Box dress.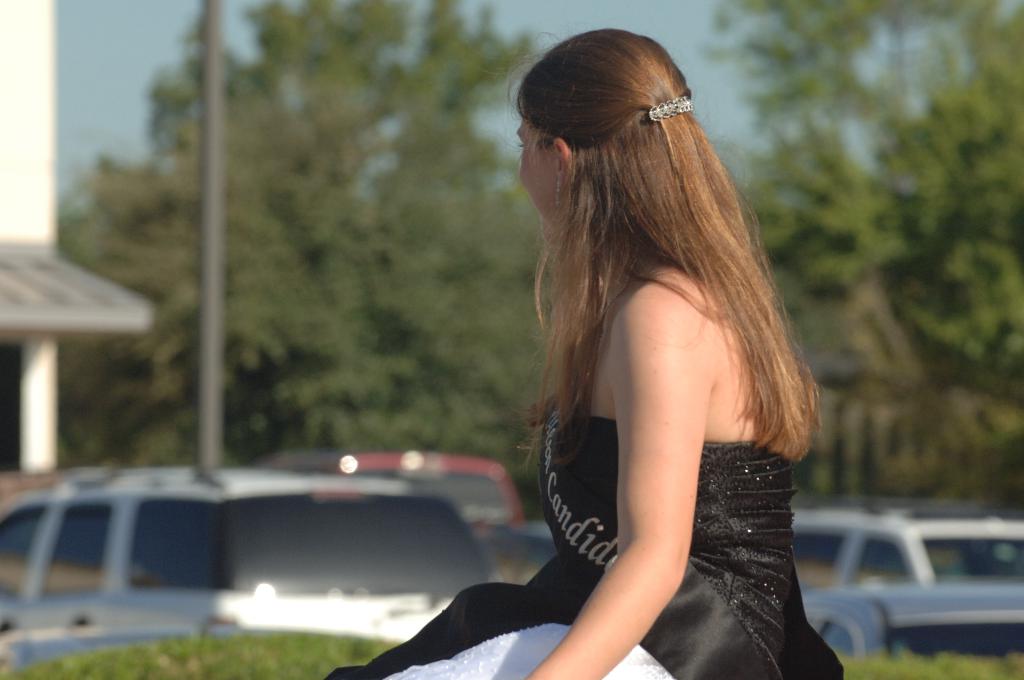
(x1=326, y1=400, x2=848, y2=679).
